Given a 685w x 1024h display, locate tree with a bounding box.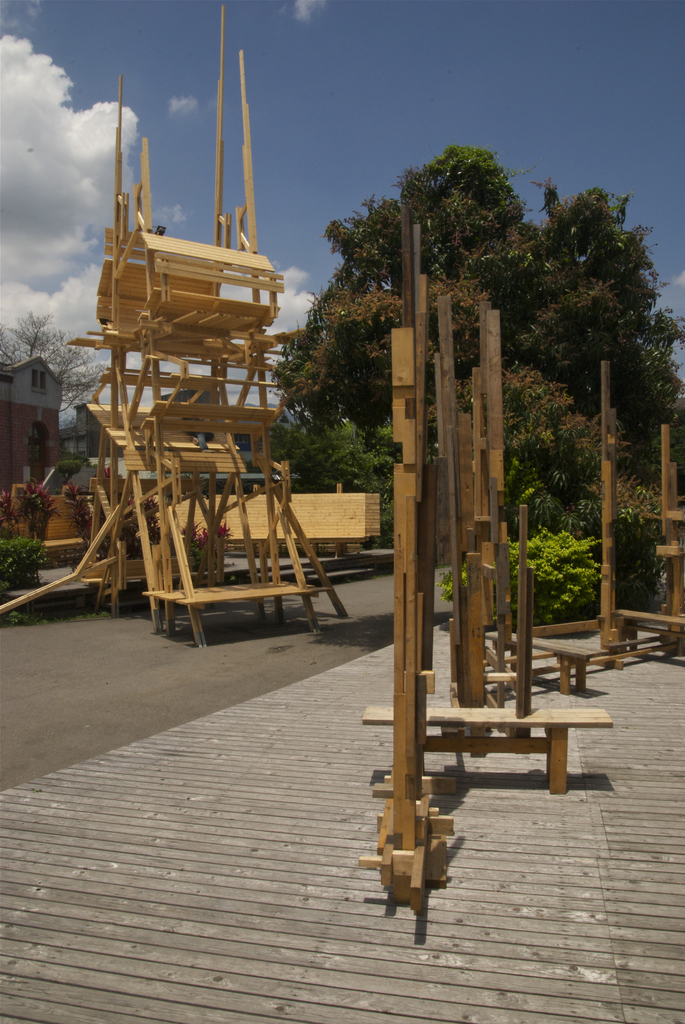
Located: [x1=269, y1=415, x2=394, y2=540].
